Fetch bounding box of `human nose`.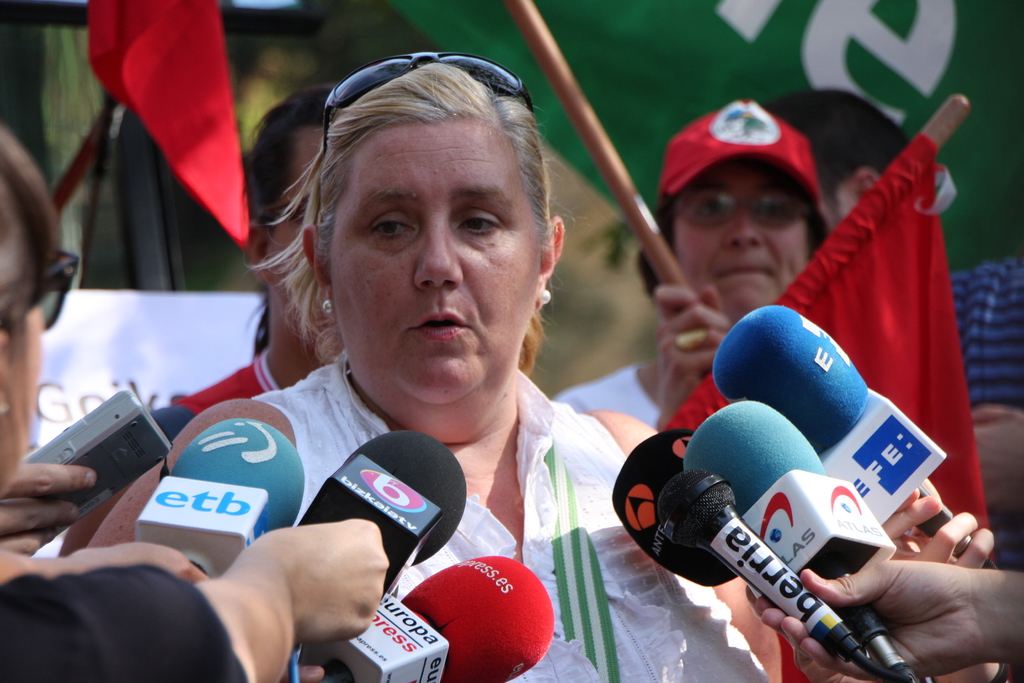
Bbox: x1=412 y1=222 x2=464 y2=295.
